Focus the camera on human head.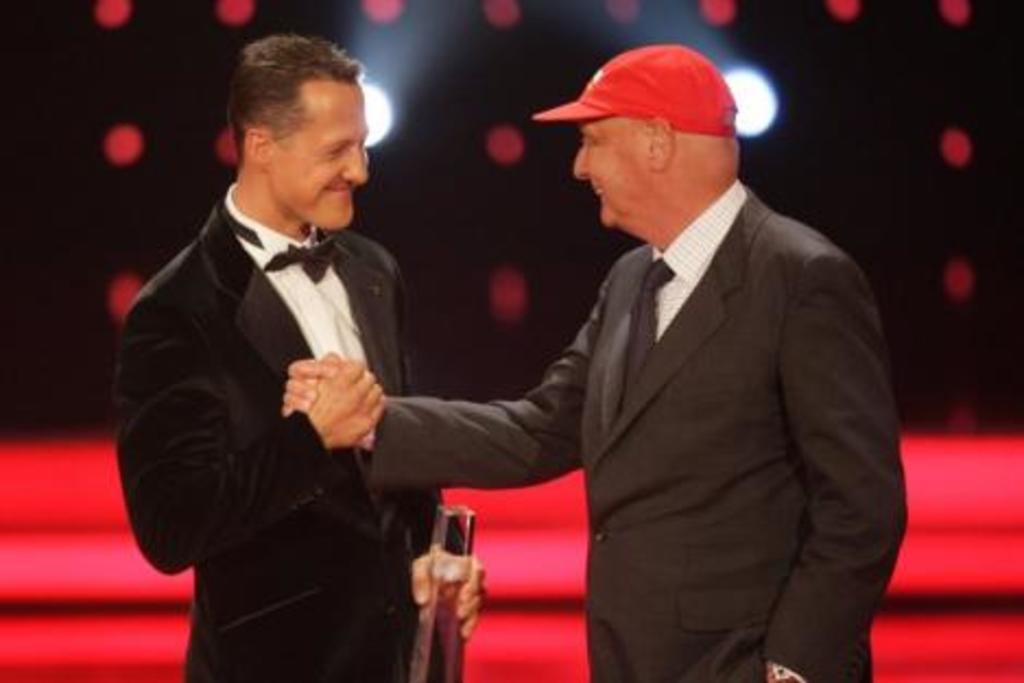
Focus region: 225:37:376:229.
